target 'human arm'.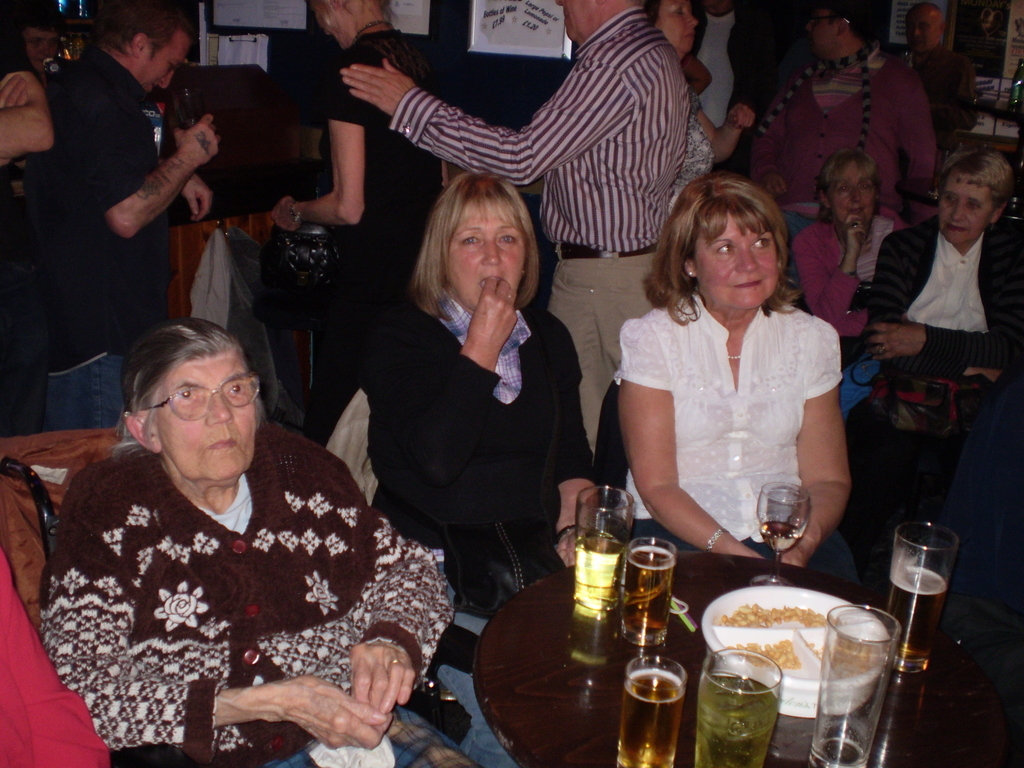
Target region: locate(889, 219, 1023, 383).
